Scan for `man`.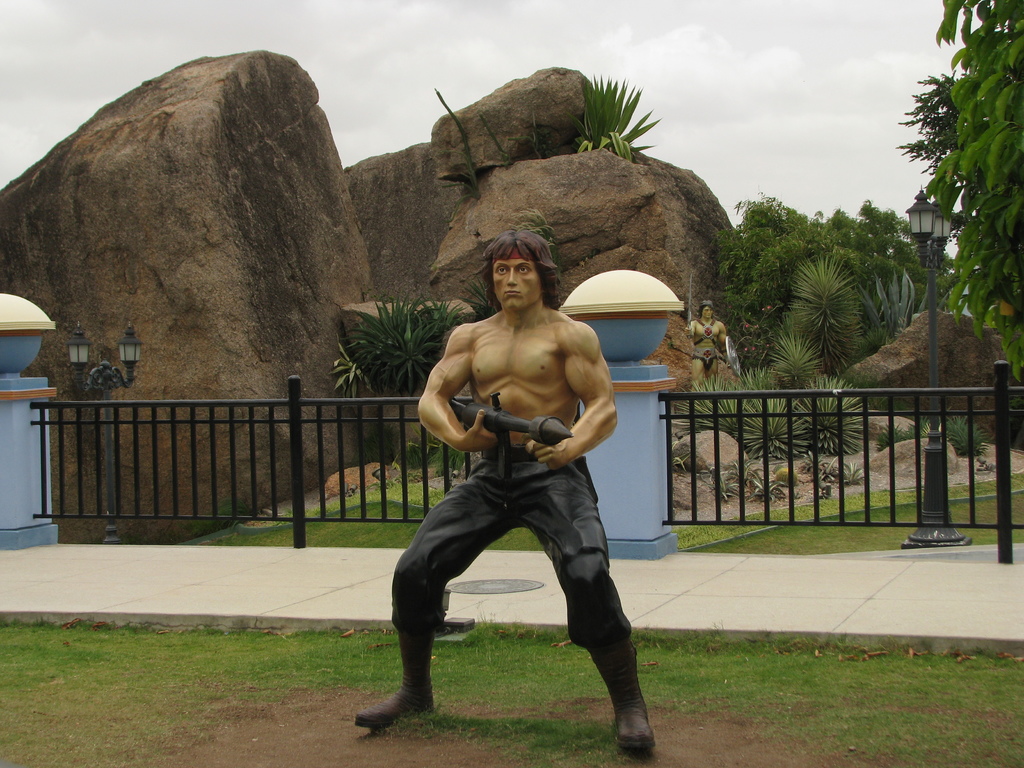
Scan result: (687,280,743,390).
